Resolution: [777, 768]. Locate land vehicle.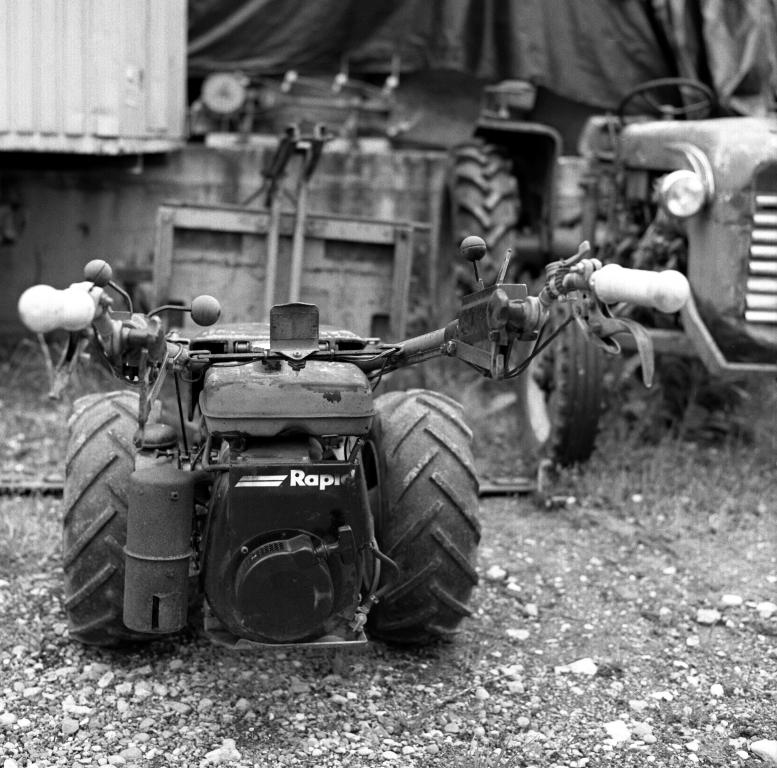
[64,261,473,644].
